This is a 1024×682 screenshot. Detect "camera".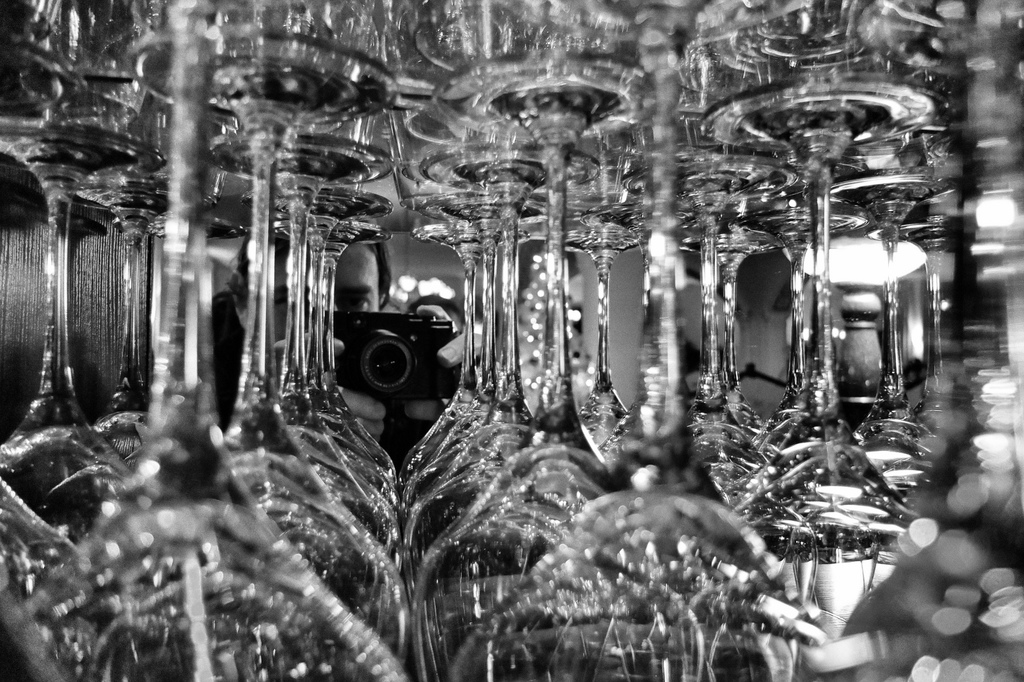
box(308, 242, 467, 419).
